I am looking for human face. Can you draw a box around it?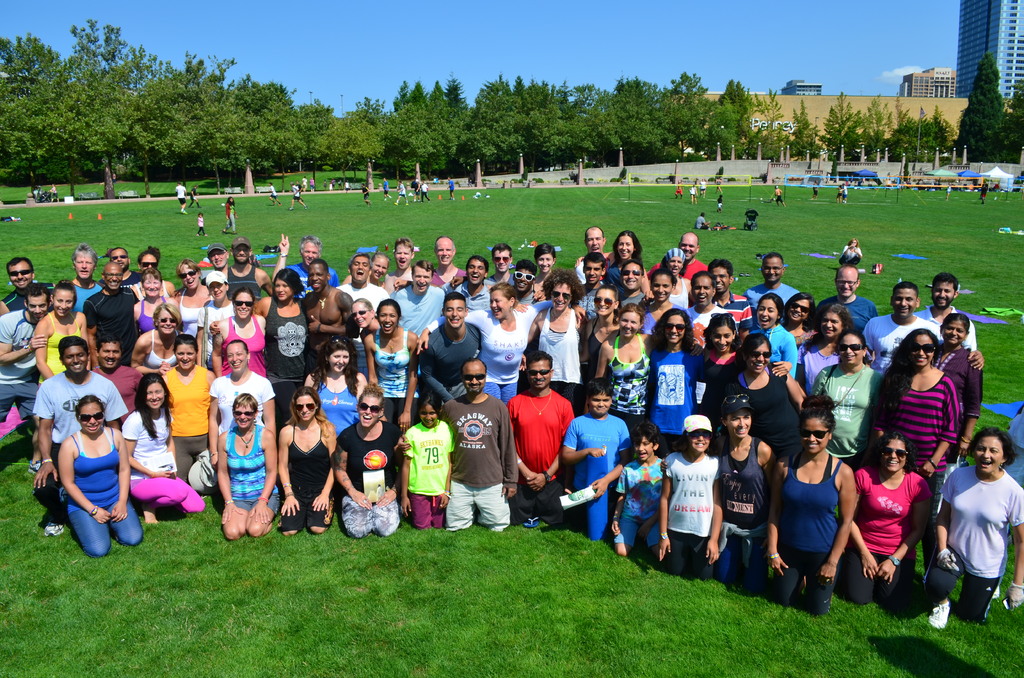
Sure, the bounding box is 664,309,687,345.
